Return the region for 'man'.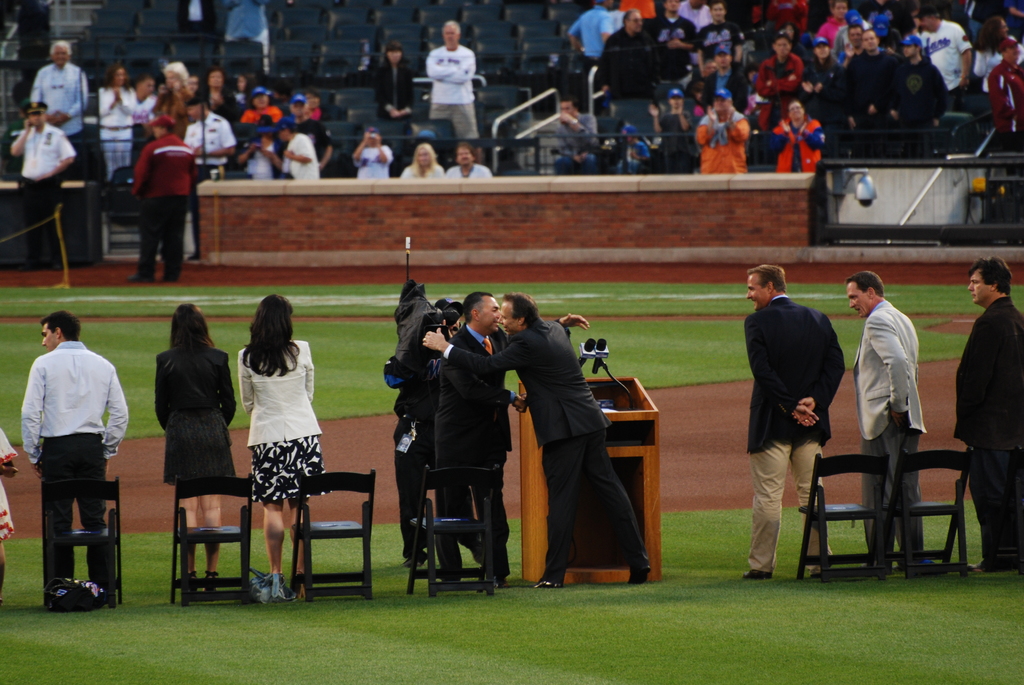
x1=433 y1=291 x2=589 y2=591.
